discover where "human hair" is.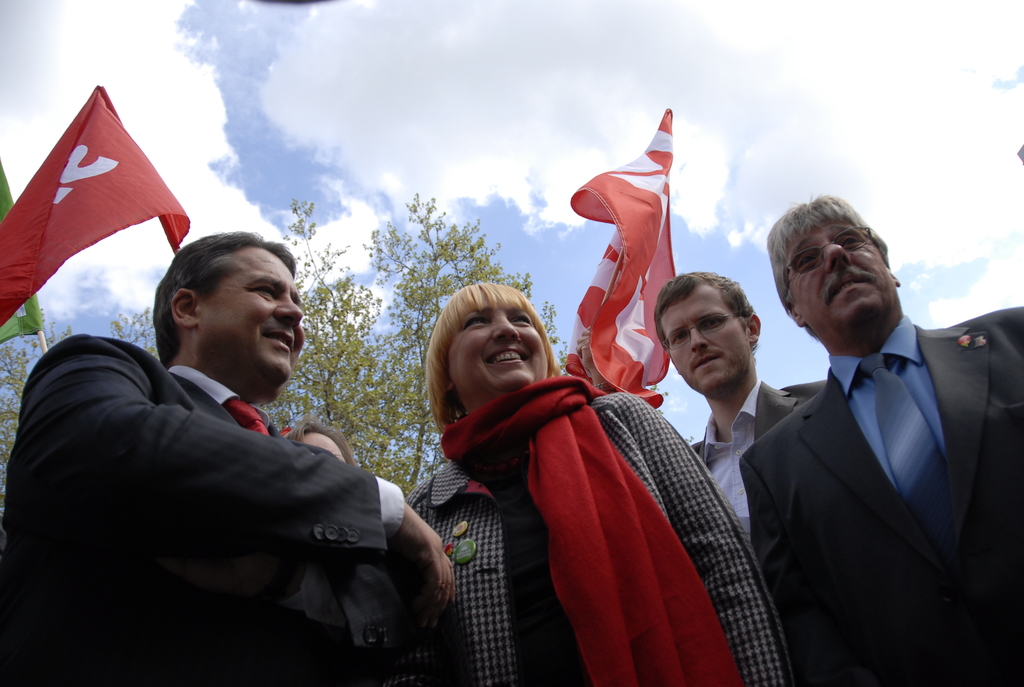
Discovered at {"x1": 140, "y1": 227, "x2": 300, "y2": 366}.
